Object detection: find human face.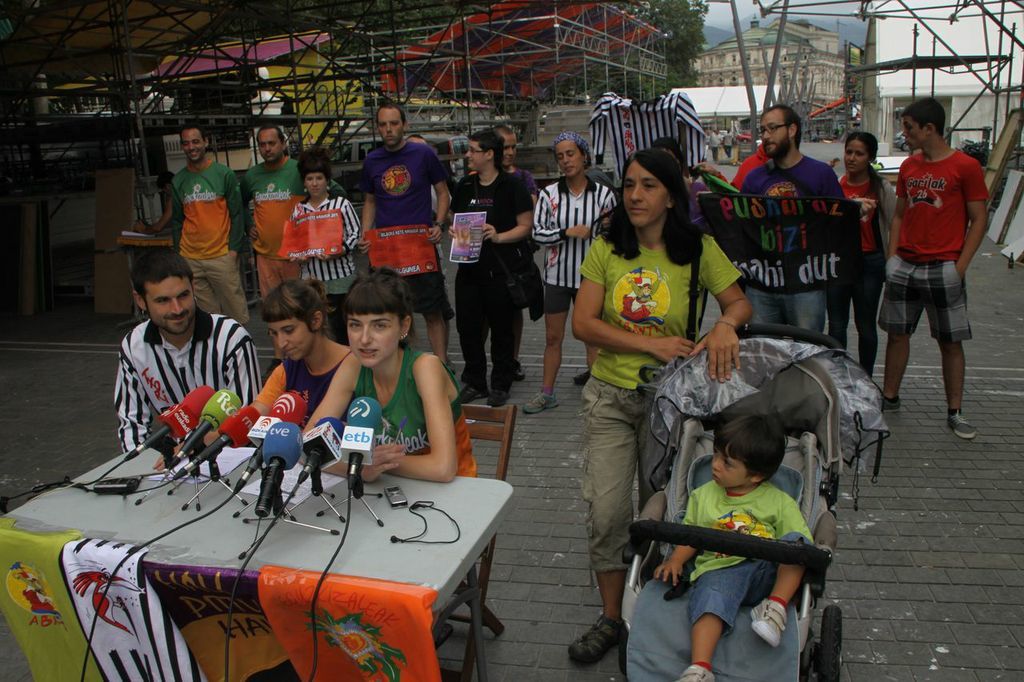
bbox=(182, 131, 207, 164).
